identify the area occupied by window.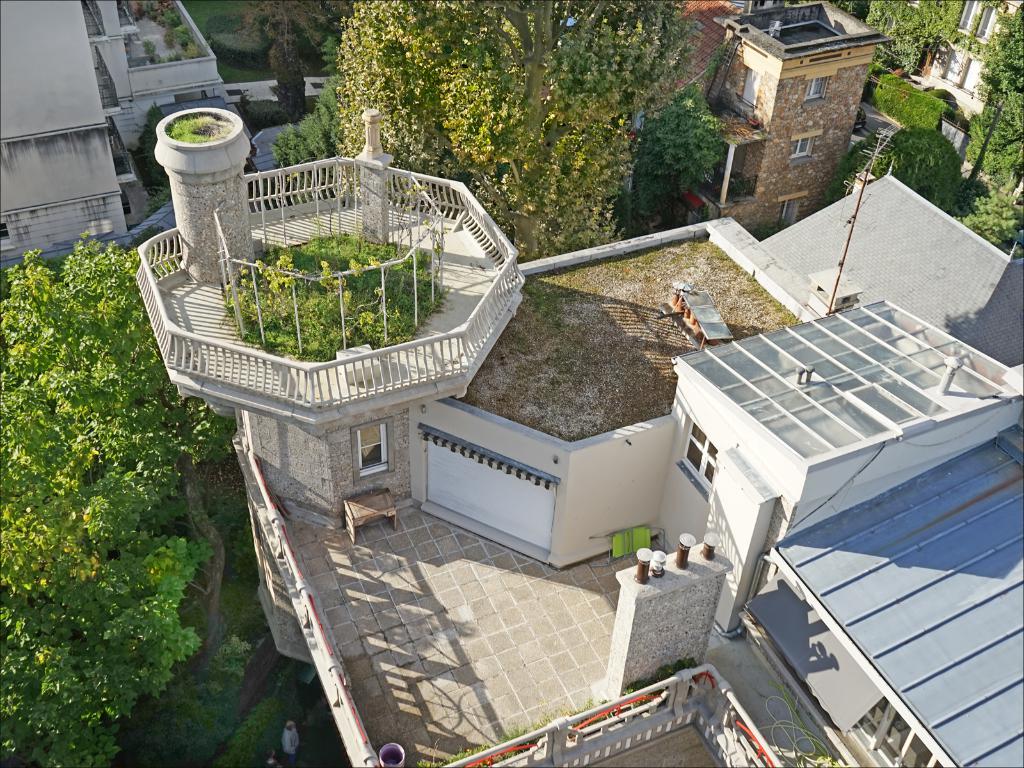
Area: left=355, top=424, right=388, bottom=479.
